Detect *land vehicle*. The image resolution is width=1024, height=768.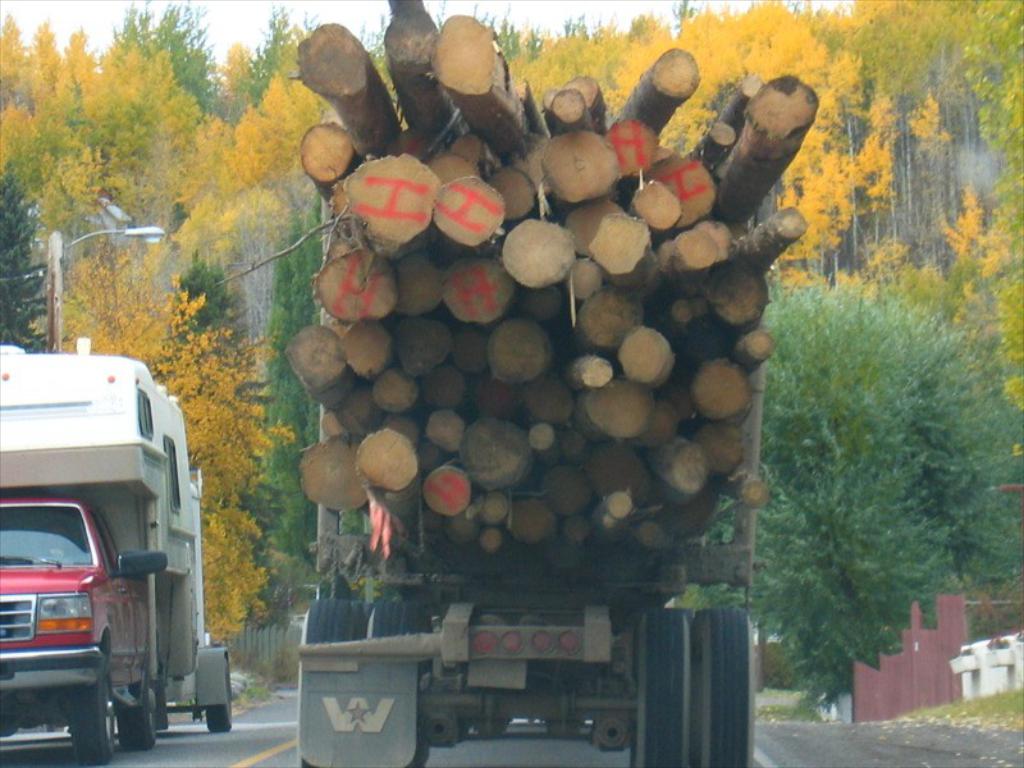
{"x1": 298, "y1": 109, "x2": 753, "y2": 767}.
